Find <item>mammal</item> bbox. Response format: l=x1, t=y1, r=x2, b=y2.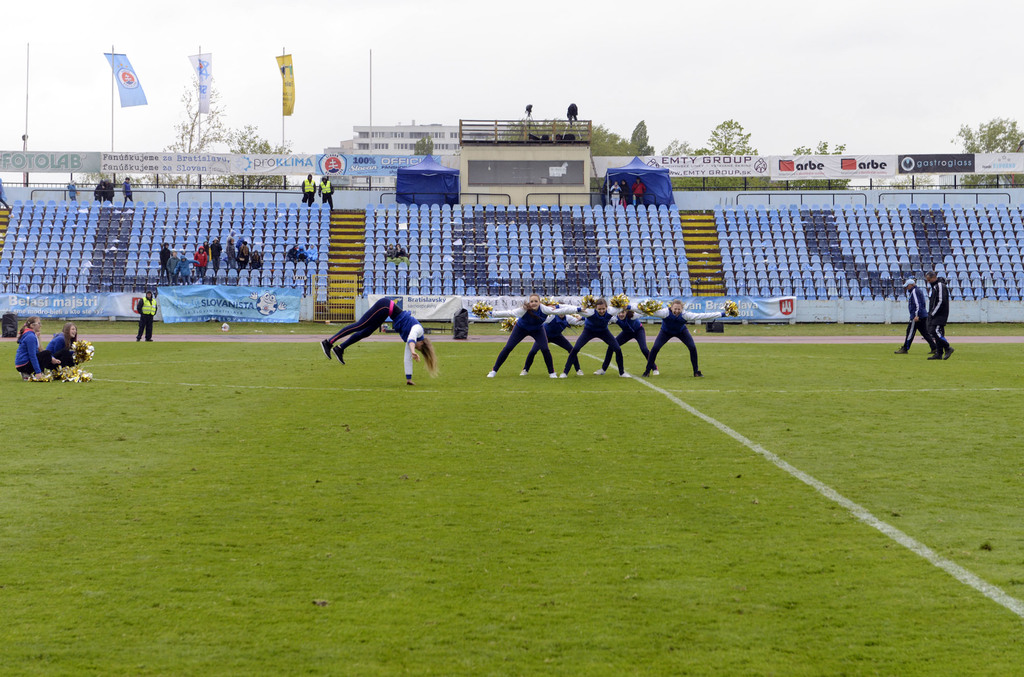
l=202, t=240, r=203, b=248.
